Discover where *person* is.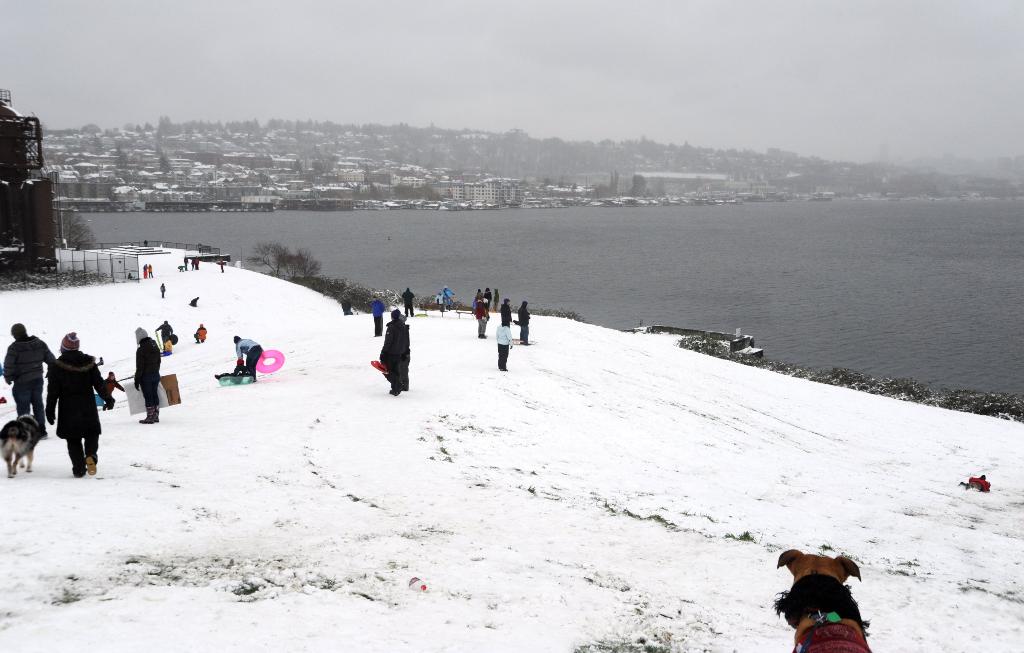
Discovered at <region>157, 283, 164, 295</region>.
